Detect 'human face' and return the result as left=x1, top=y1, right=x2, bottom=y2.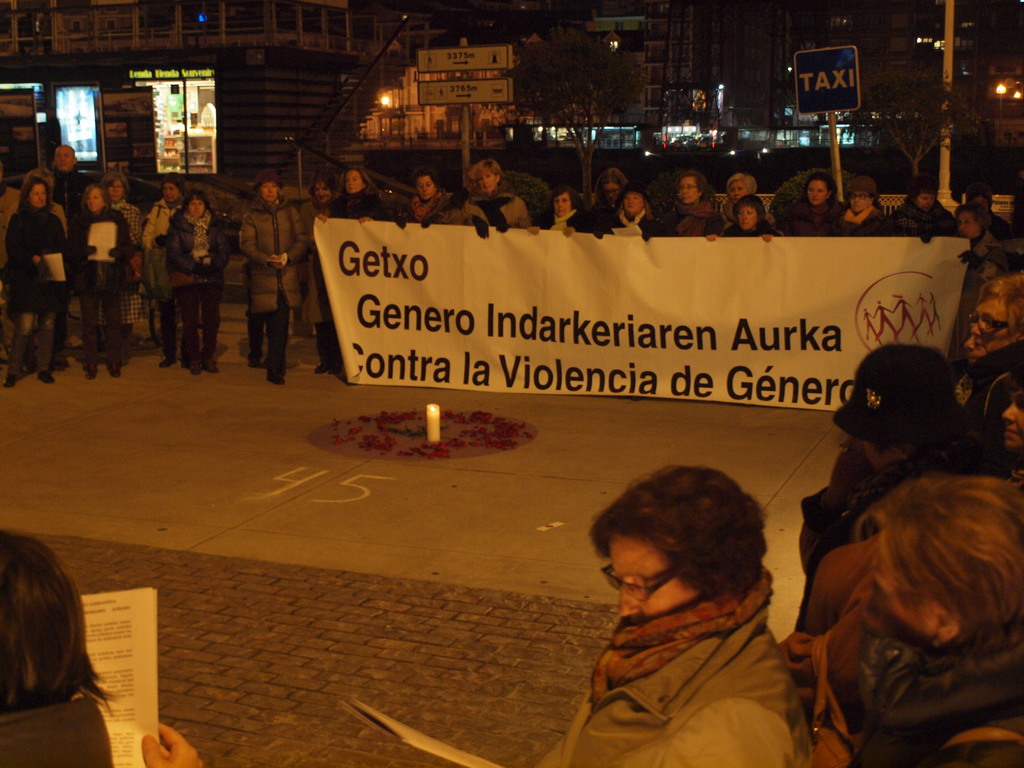
left=738, top=206, right=761, bottom=231.
